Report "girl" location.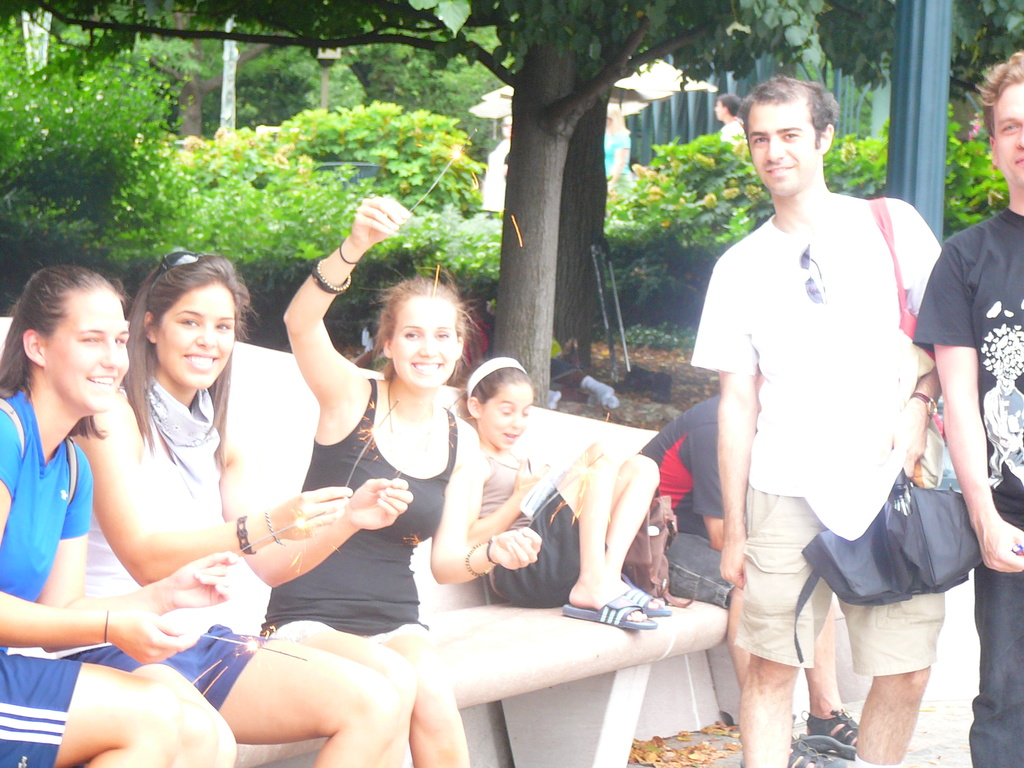
Report: crop(0, 264, 236, 767).
